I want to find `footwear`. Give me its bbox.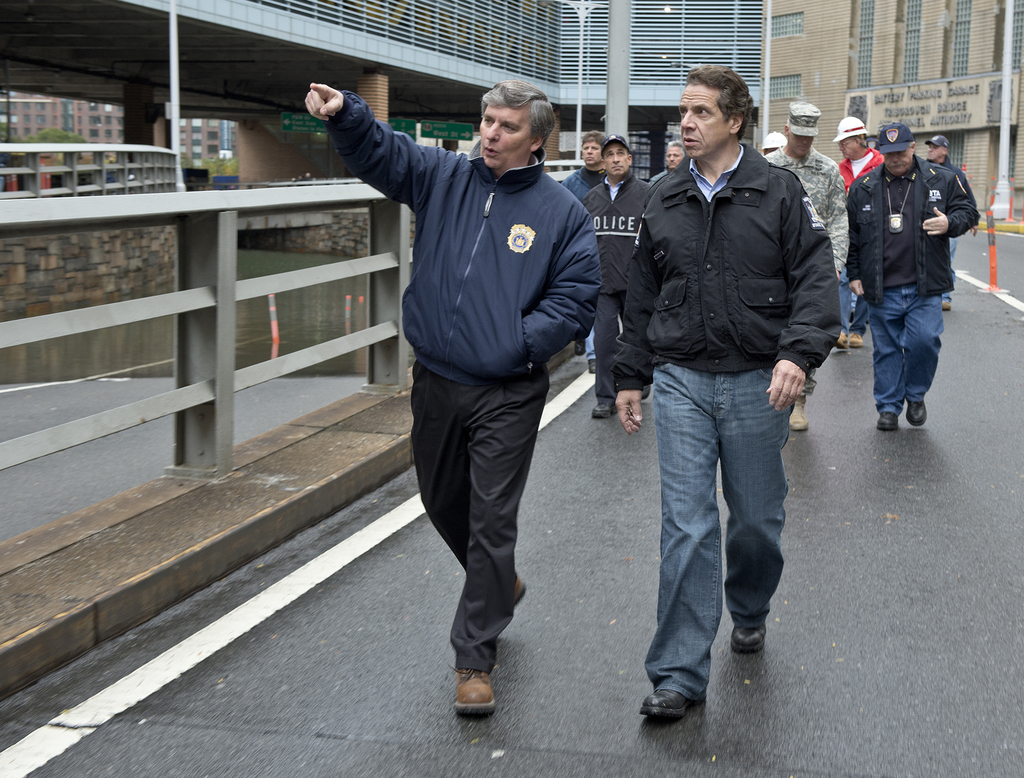
940/298/955/312.
